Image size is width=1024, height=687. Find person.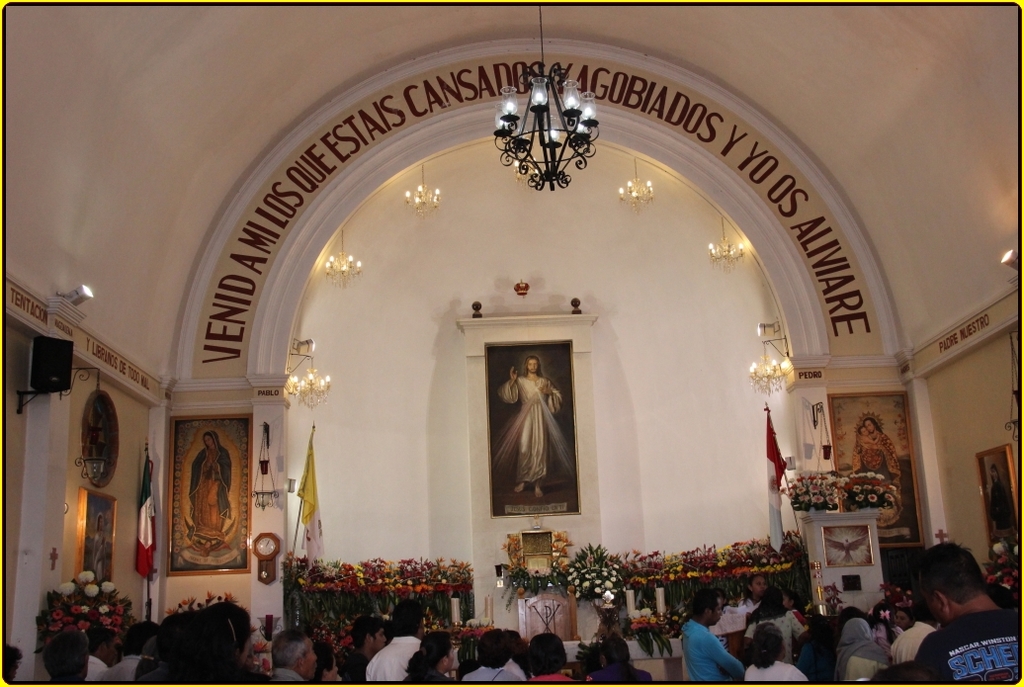
BBox(162, 609, 264, 686).
